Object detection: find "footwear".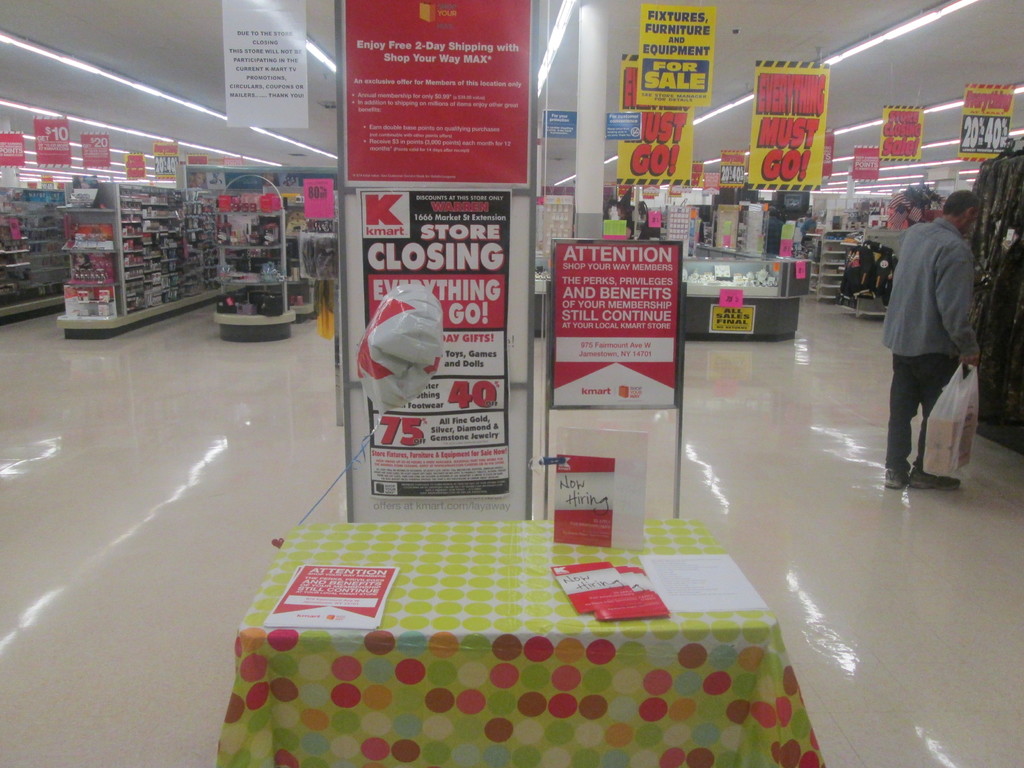
select_region(888, 468, 906, 495).
